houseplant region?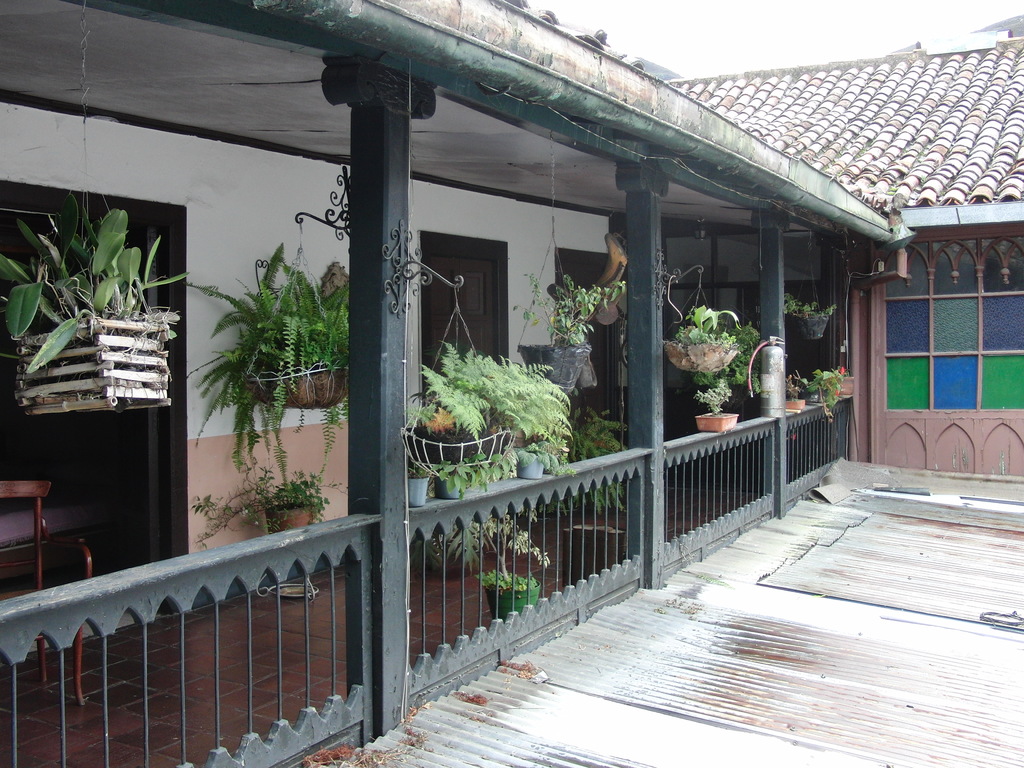
locate(448, 506, 552, 616)
